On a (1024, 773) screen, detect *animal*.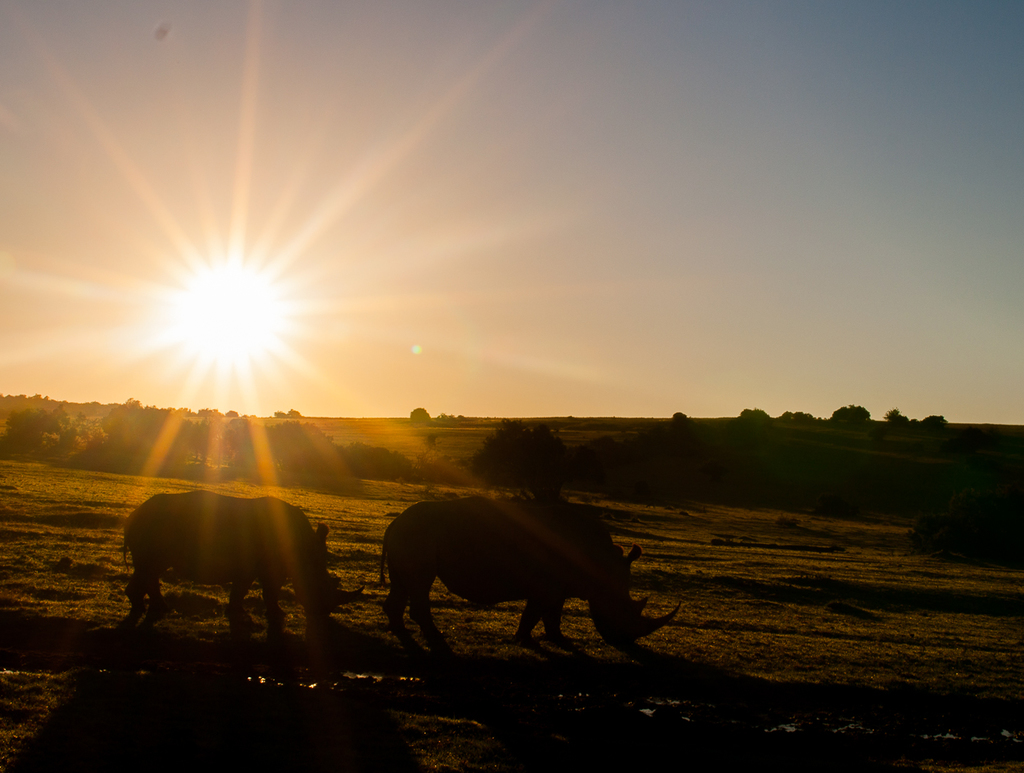
detection(371, 500, 682, 661).
